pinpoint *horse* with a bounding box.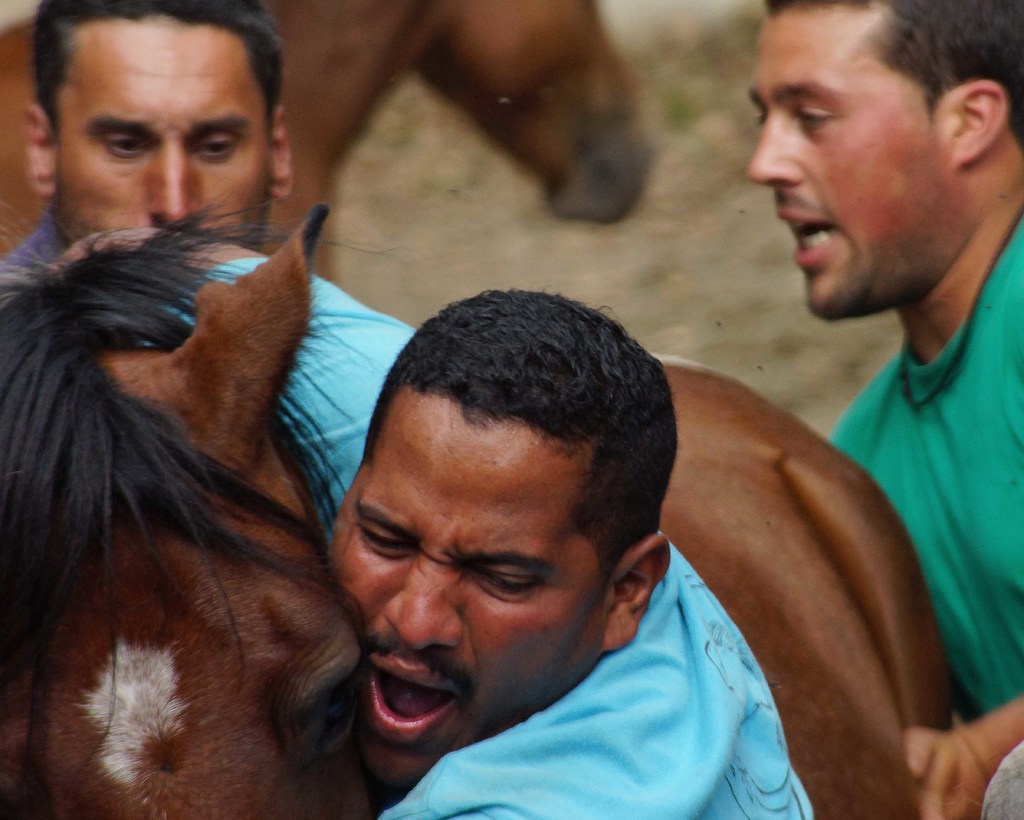
box=[0, 0, 658, 280].
